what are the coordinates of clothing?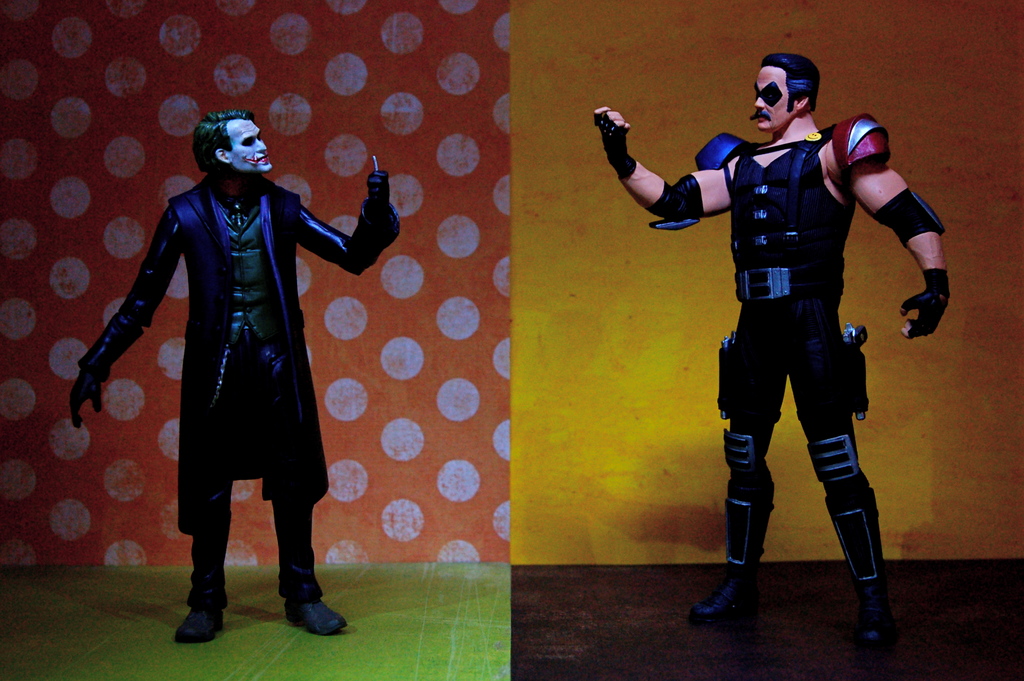
detection(696, 133, 948, 631).
